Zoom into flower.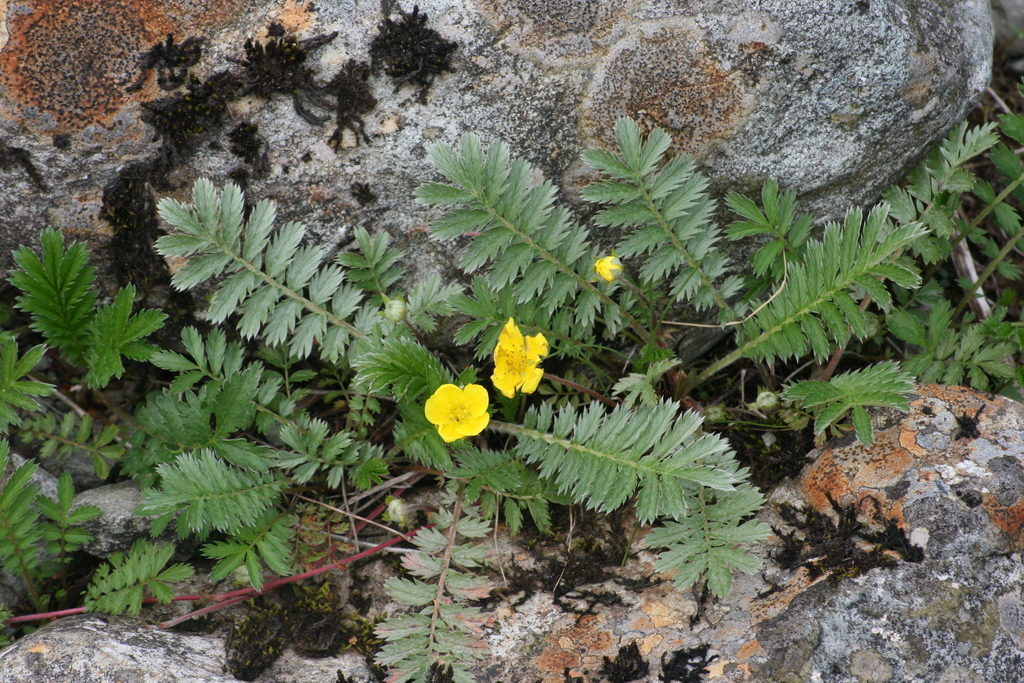
Zoom target: (595, 256, 623, 279).
